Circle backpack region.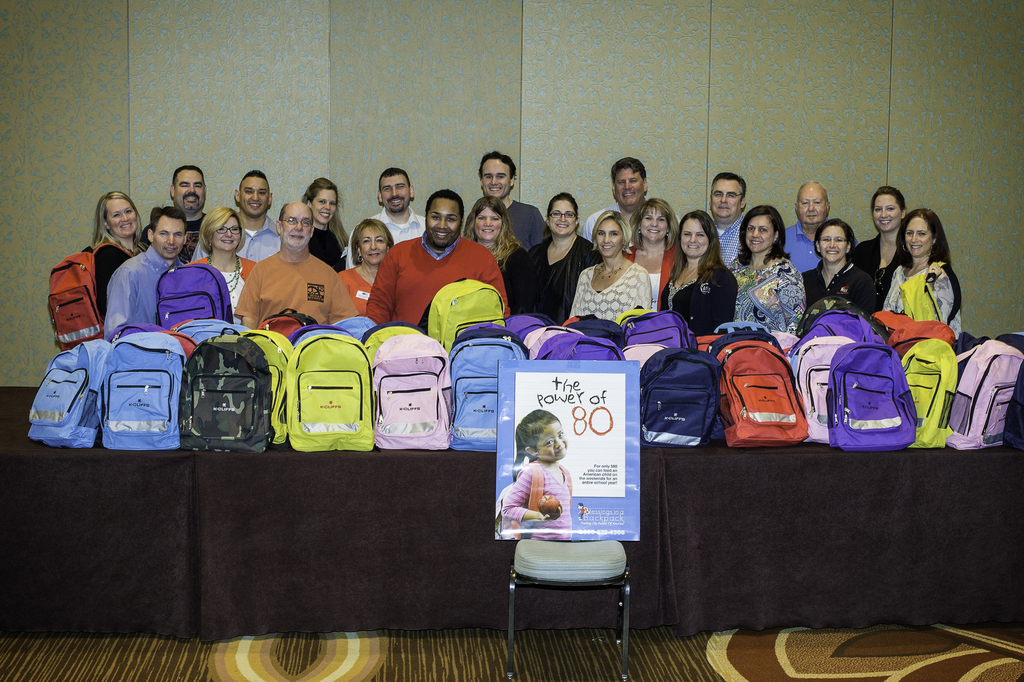
Region: 42,246,131,346.
